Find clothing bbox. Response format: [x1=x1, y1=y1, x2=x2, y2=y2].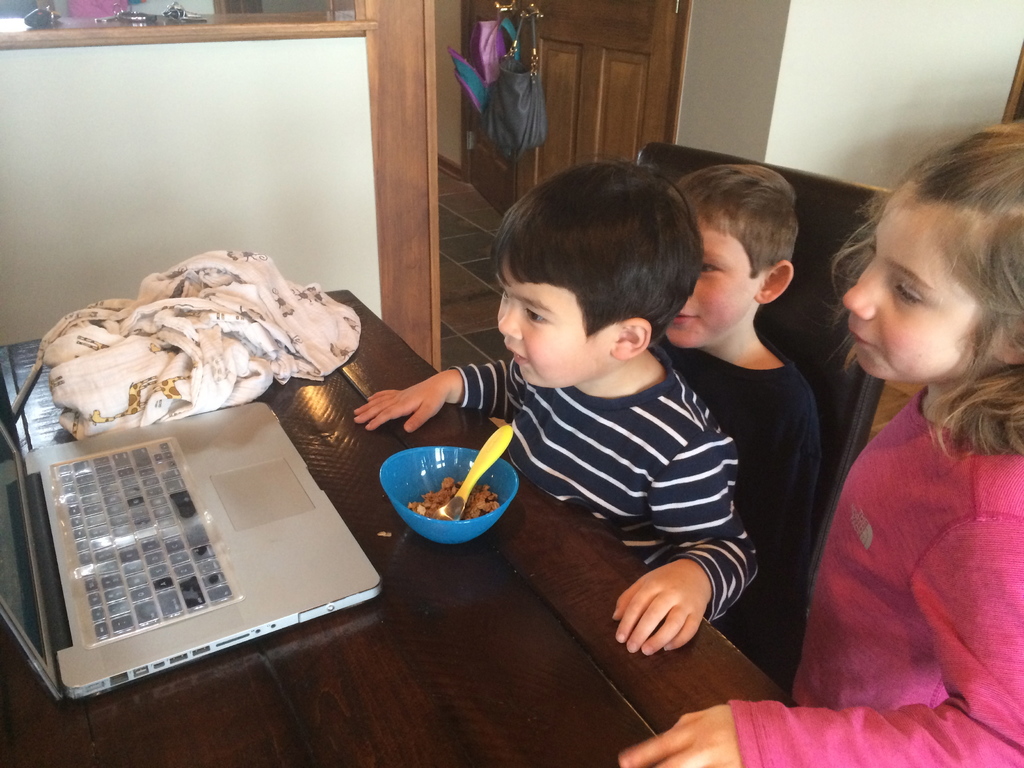
[x1=458, y1=351, x2=761, y2=621].
